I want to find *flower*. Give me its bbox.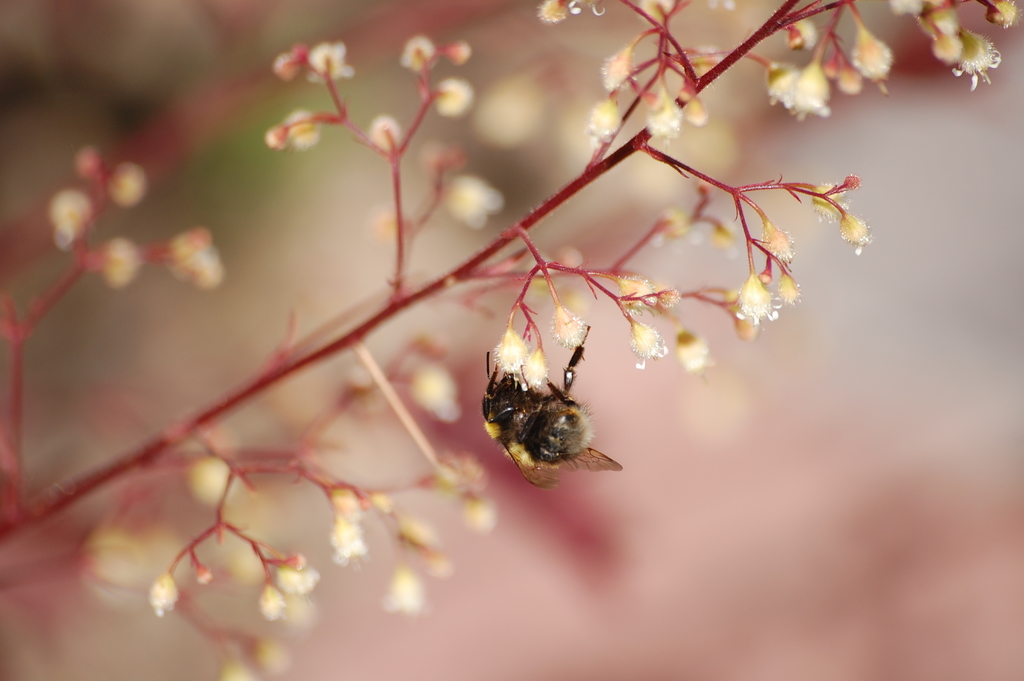
detection(264, 115, 323, 159).
